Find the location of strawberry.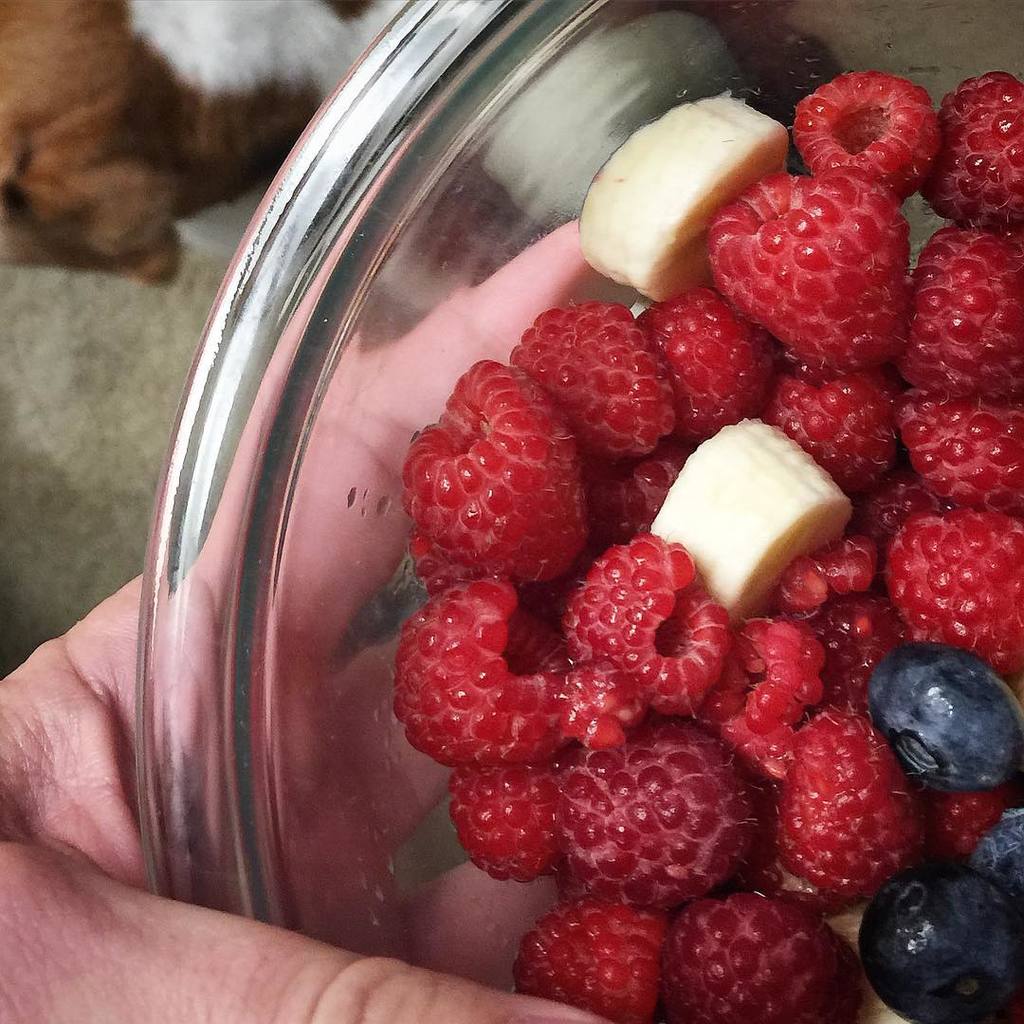
Location: <region>722, 162, 924, 367</region>.
